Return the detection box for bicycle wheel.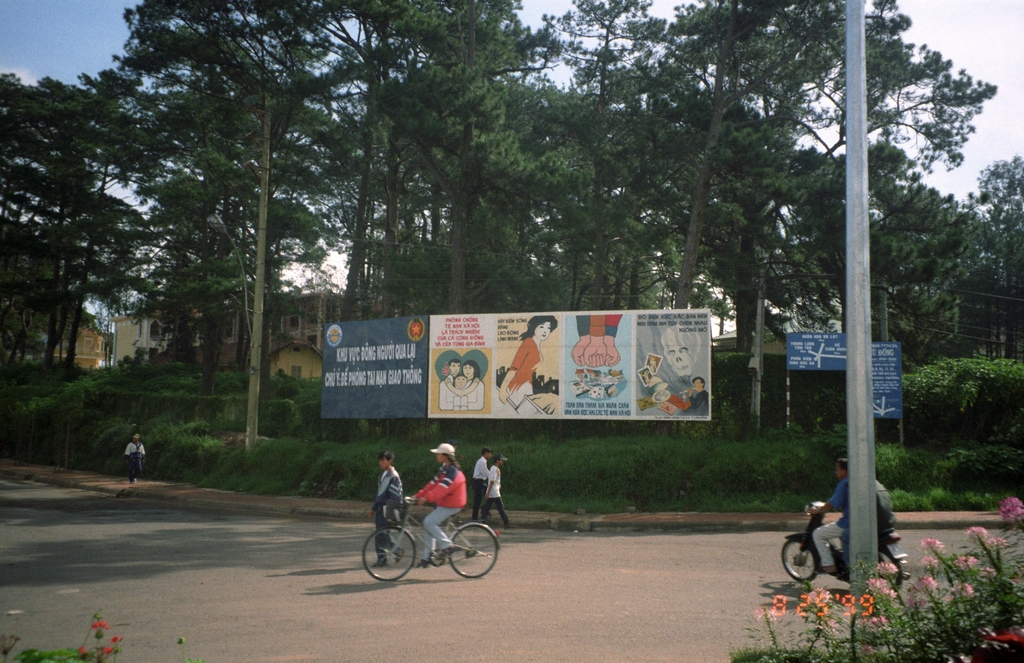
box(362, 522, 420, 583).
